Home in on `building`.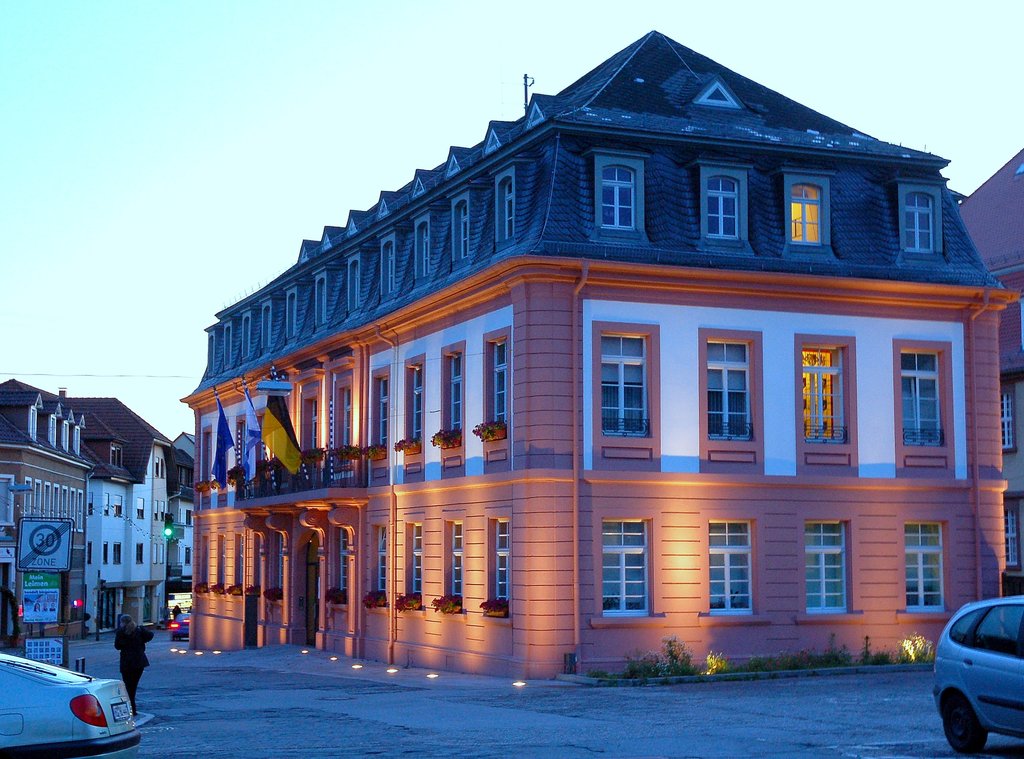
Homed in at [left=0, top=374, right=95, bottom=636].
